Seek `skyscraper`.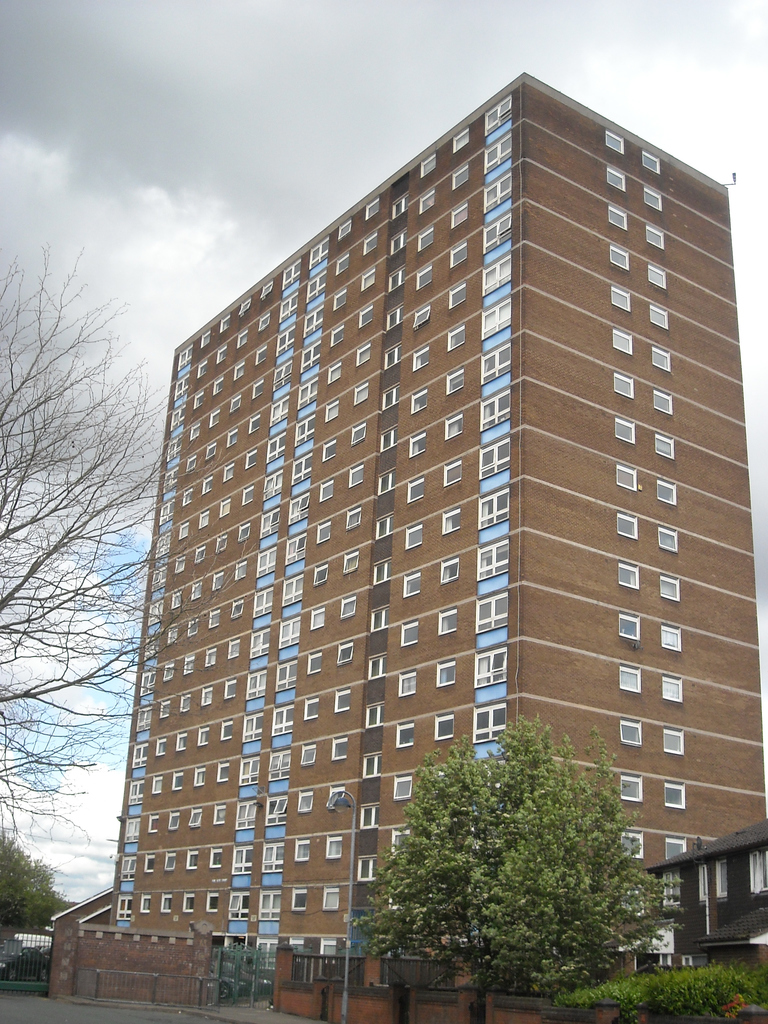
x1=112 y1=84 x2=749 y2=989.
